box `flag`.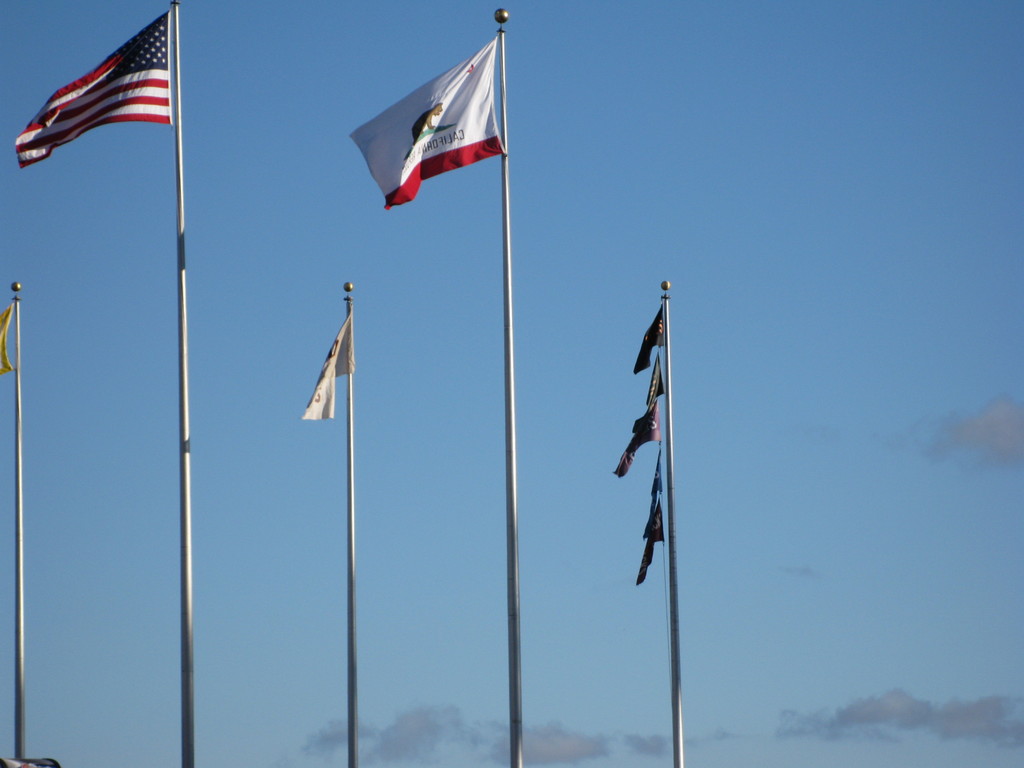
627/302/667/372.
